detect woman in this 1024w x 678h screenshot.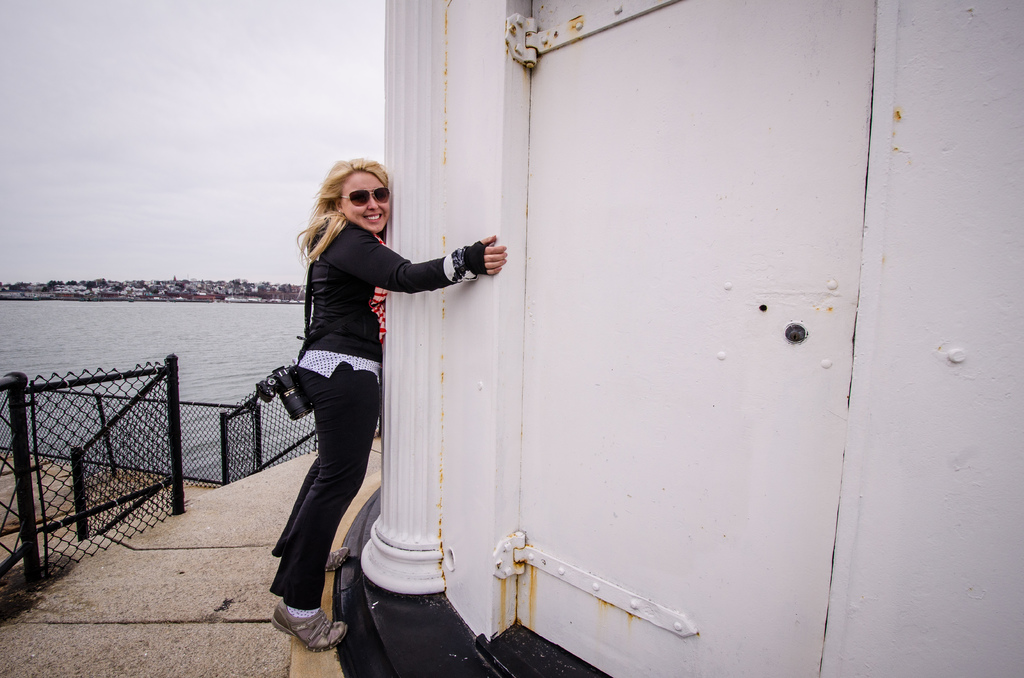
Detection: l=250, t=147, r=462, b=624.
